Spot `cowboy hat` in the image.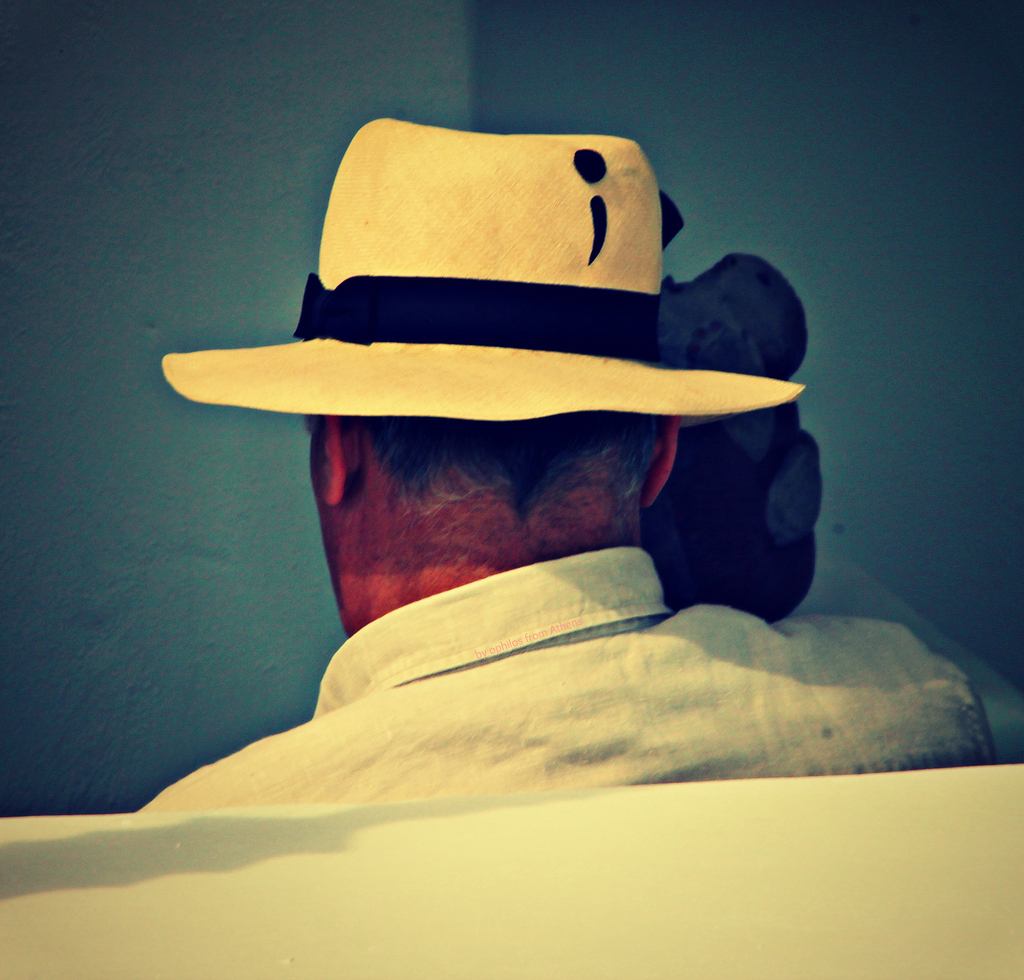
`cowboy hat` found at {"x1": 151, "y1": 143, "x2": 798, "y2": 549}.
